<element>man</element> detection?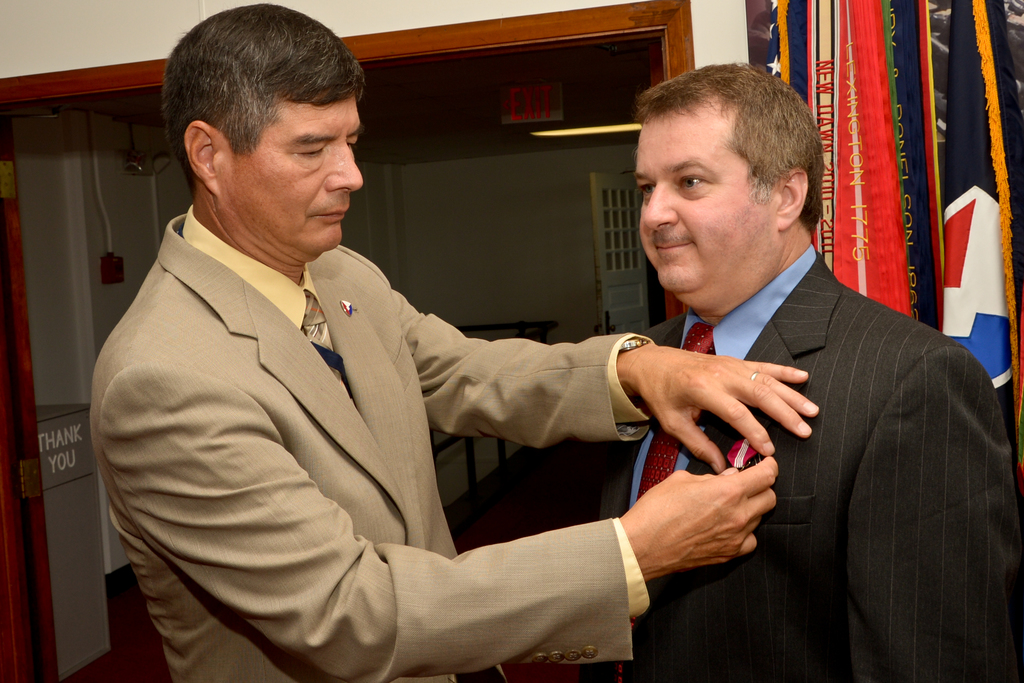
box(625, 63, 1023, 682)
